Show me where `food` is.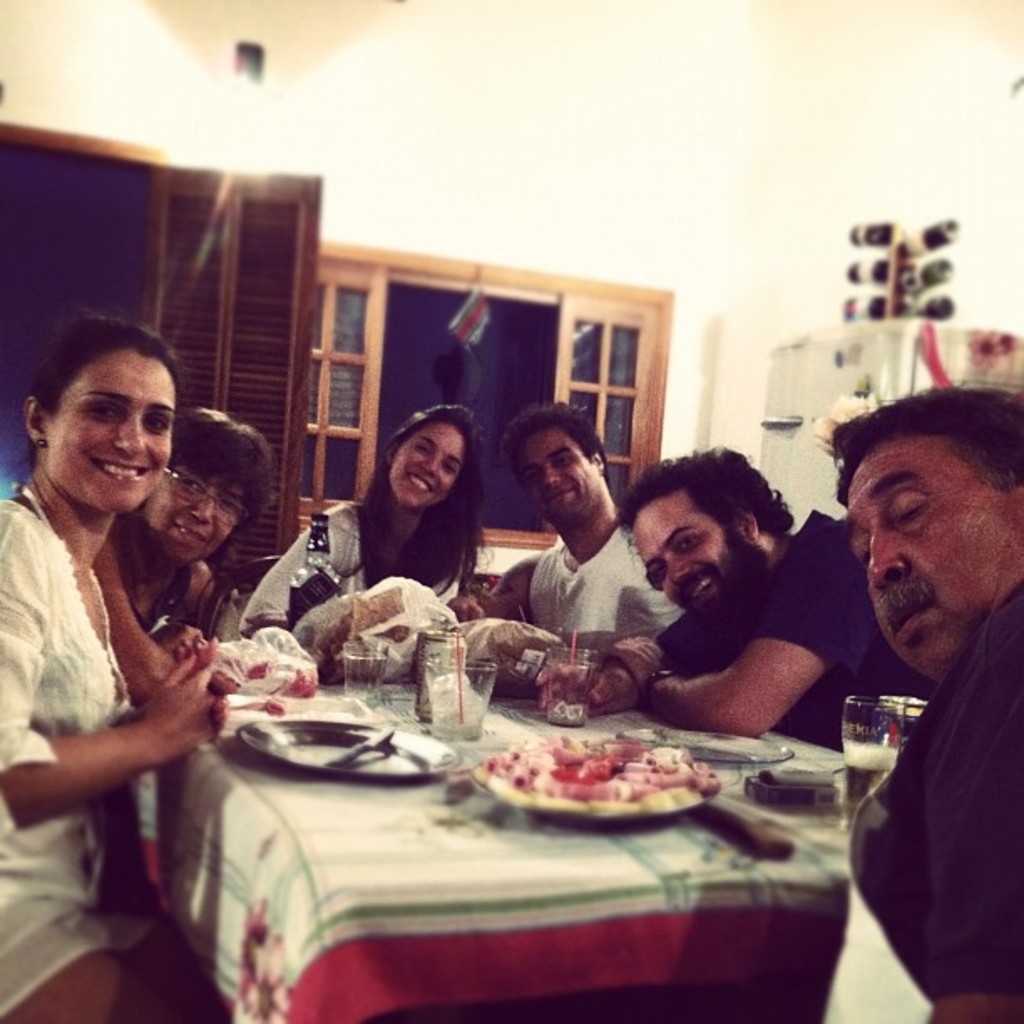
`food` is at [left=472, top=755, right=713, bottom=832].
